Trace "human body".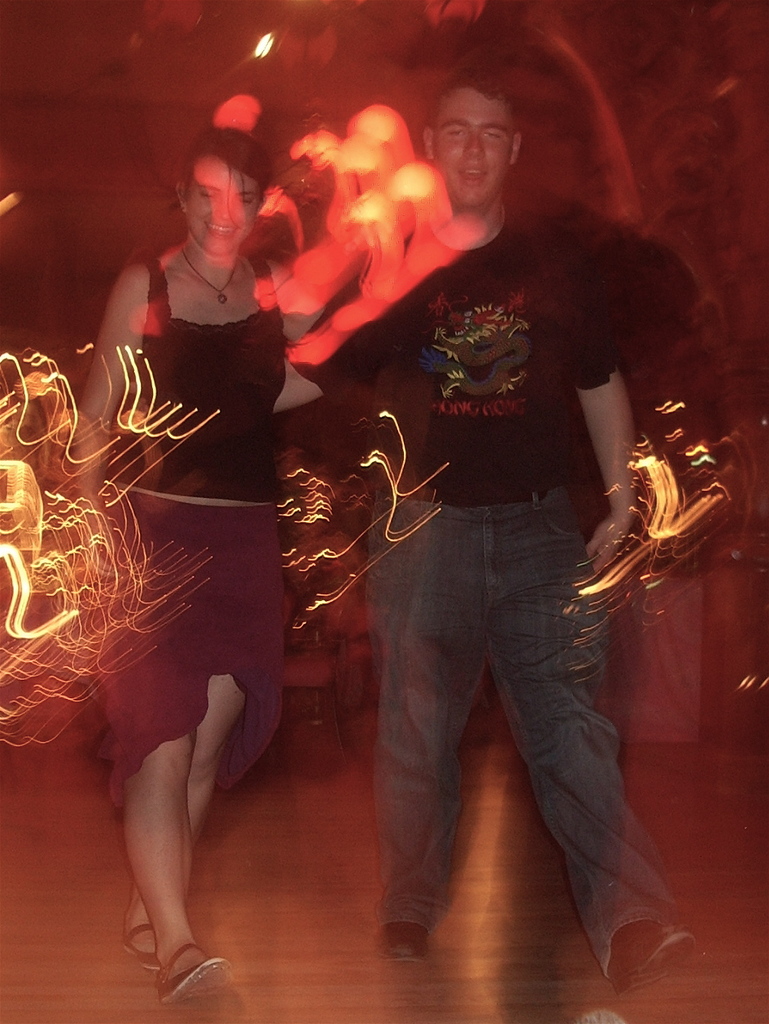
Traced to 51 108 361 975.
